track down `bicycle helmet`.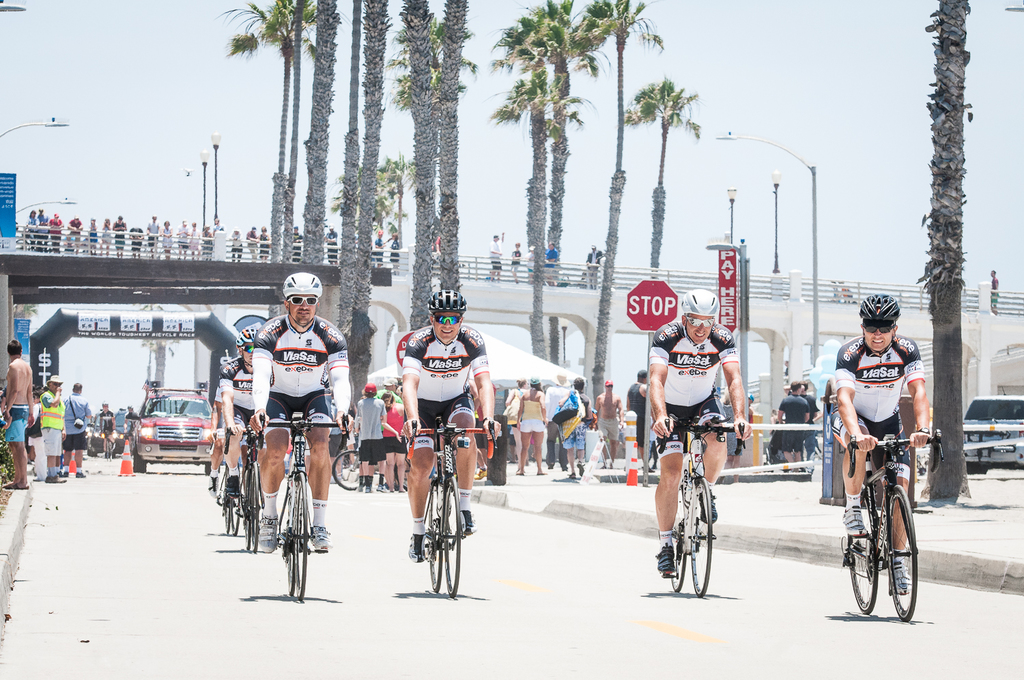
Tracked to bbox=(674, 286, 718, 317).
